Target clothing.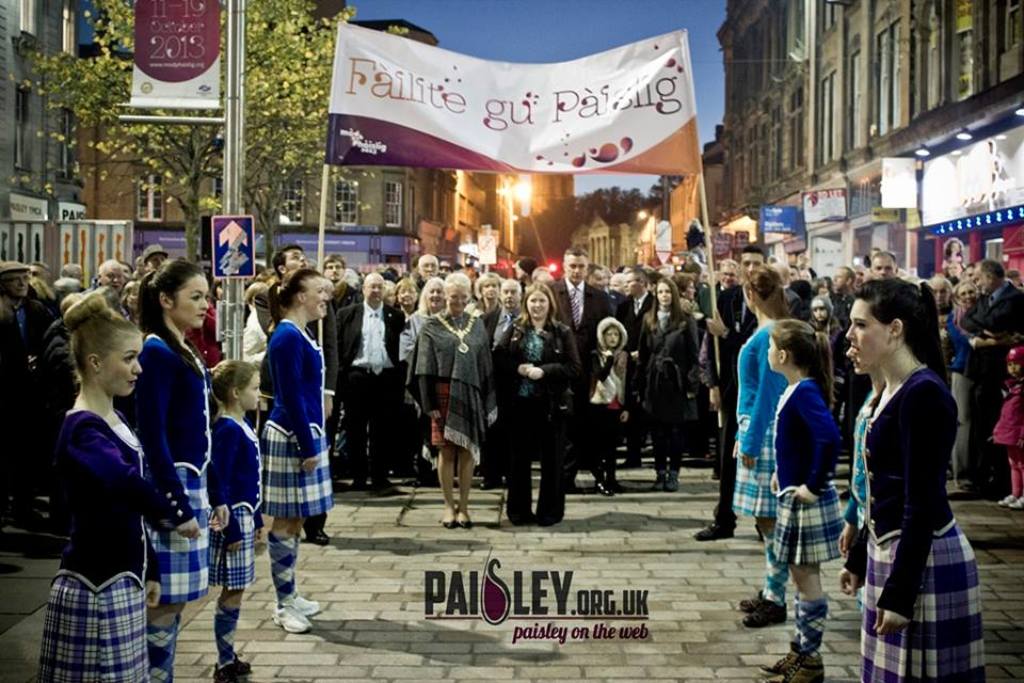
Target region: {"left": 44, "top": 410, "right": 173, "bottom": 682}.
